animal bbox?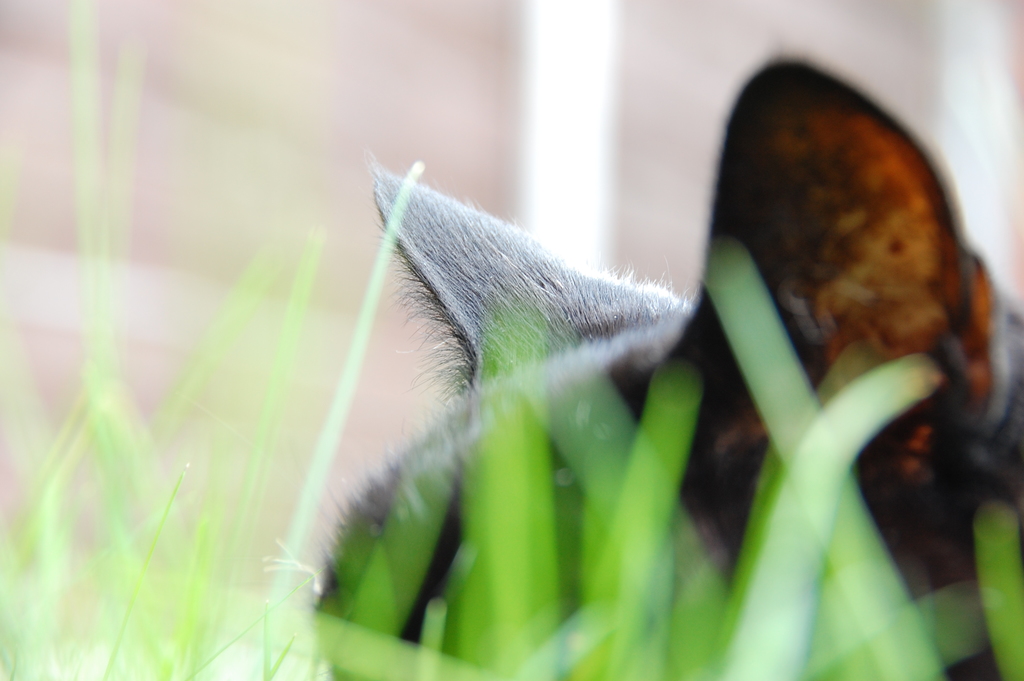
{"left": 263, "top": 51, "right": 1023, "bottom": 680}
